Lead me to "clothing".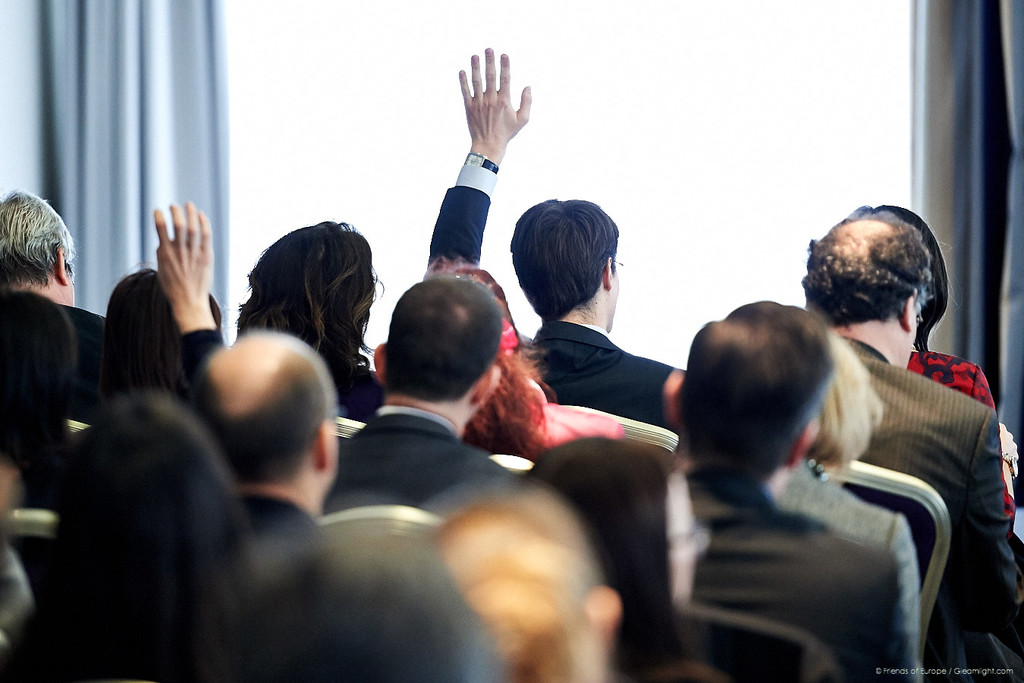
Lead to box(683, 470, 923, 682).
